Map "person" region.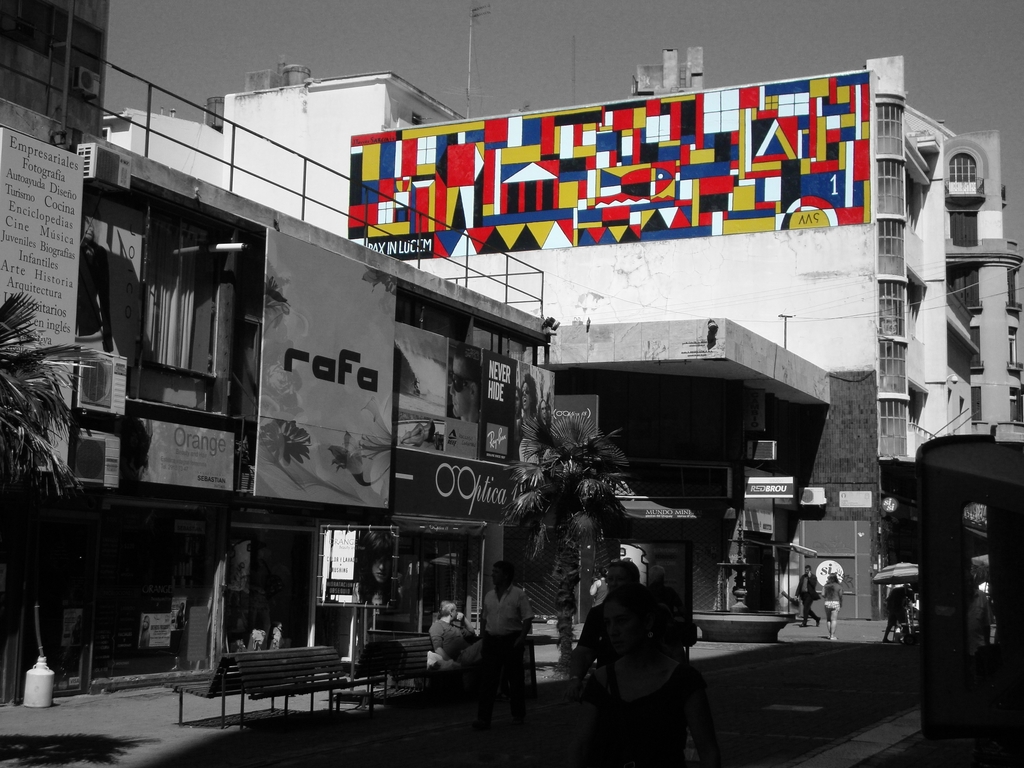
Mapped to bbox(822, 572, 843, 642).
